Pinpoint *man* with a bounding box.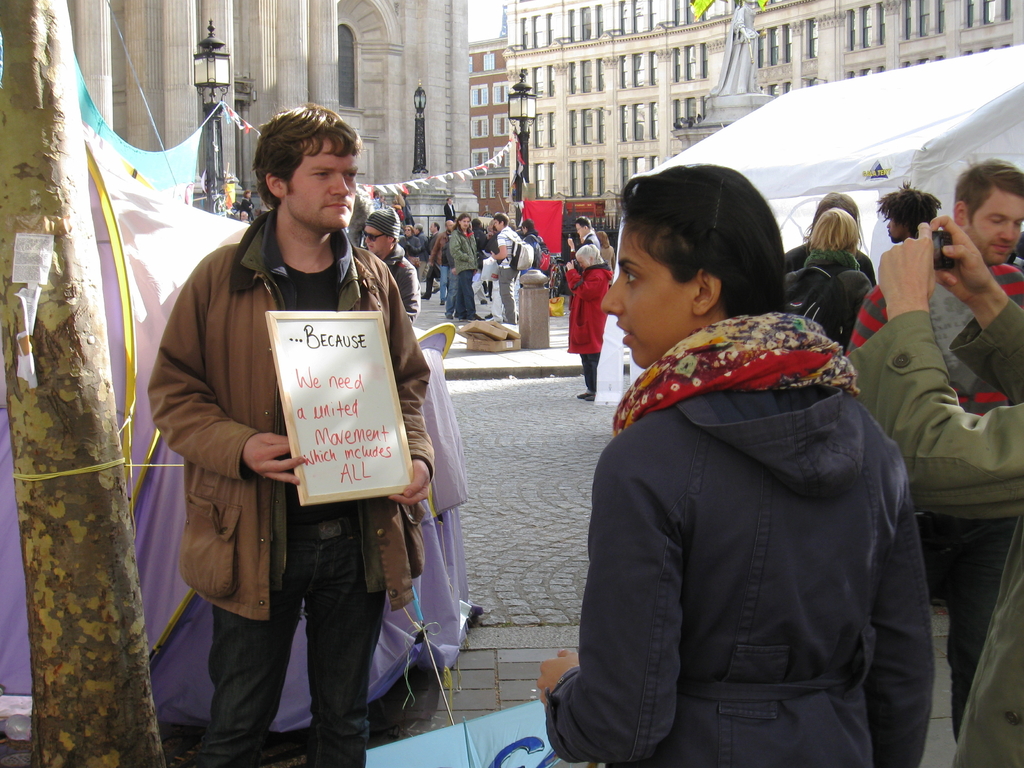
Rect(842, 156, 1023, 738).
